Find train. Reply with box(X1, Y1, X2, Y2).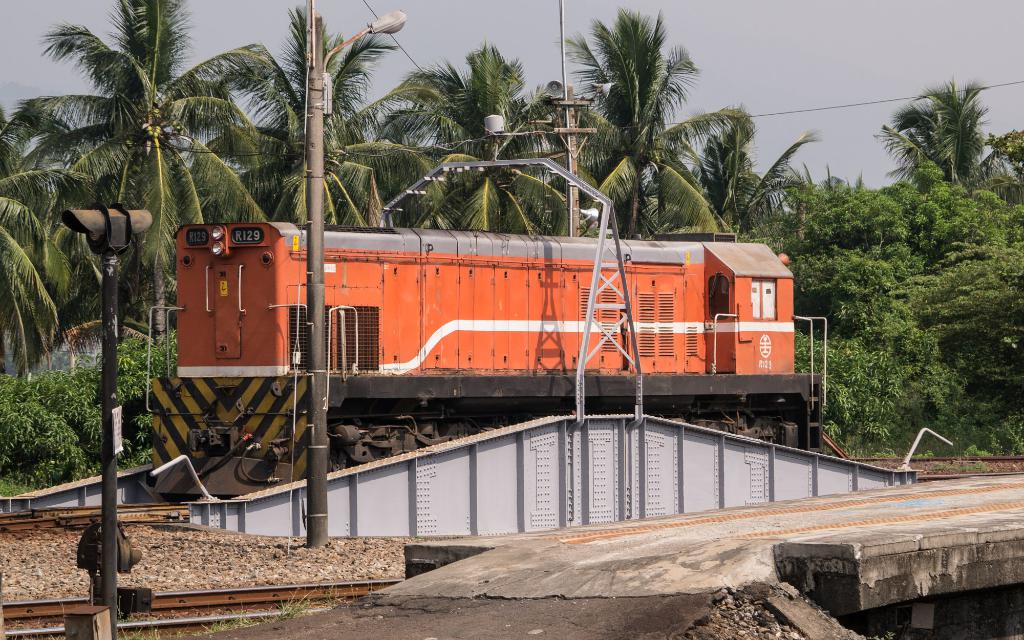
box(93, 202, 819, 478).
